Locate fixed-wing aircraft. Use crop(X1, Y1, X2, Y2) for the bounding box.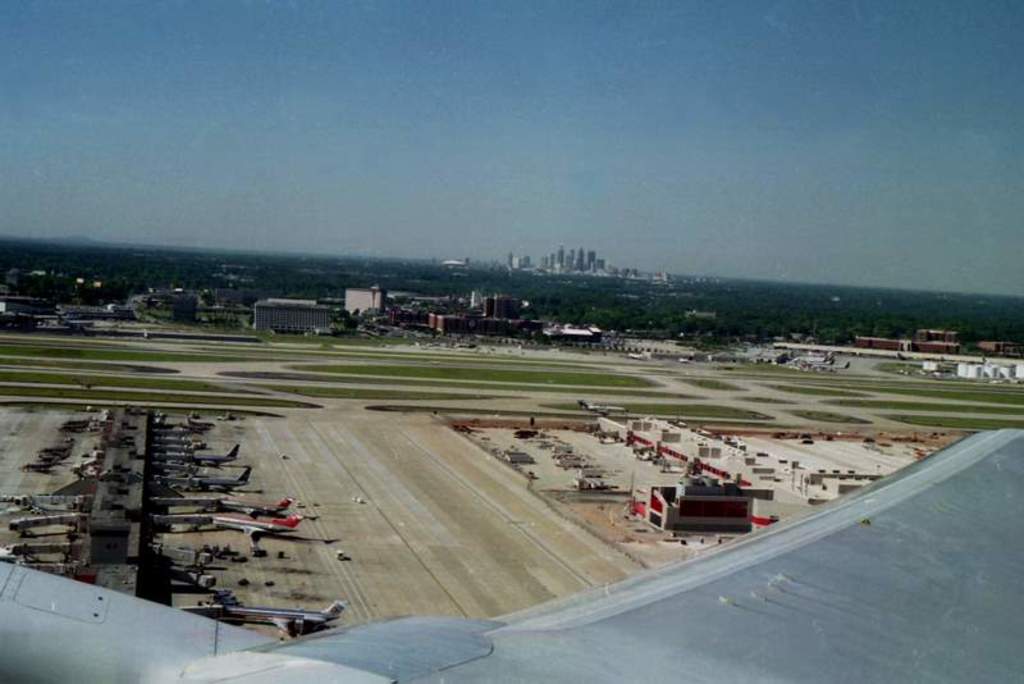
crop(180, 439, 243, 466).
